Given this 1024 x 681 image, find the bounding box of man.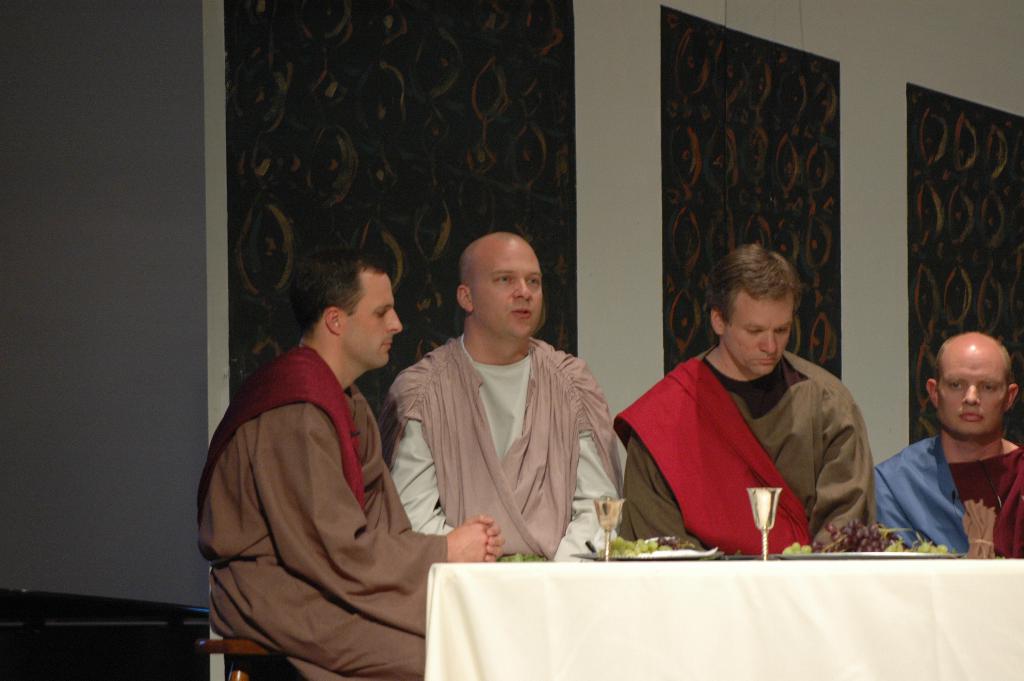
(876,334,1023,557).
